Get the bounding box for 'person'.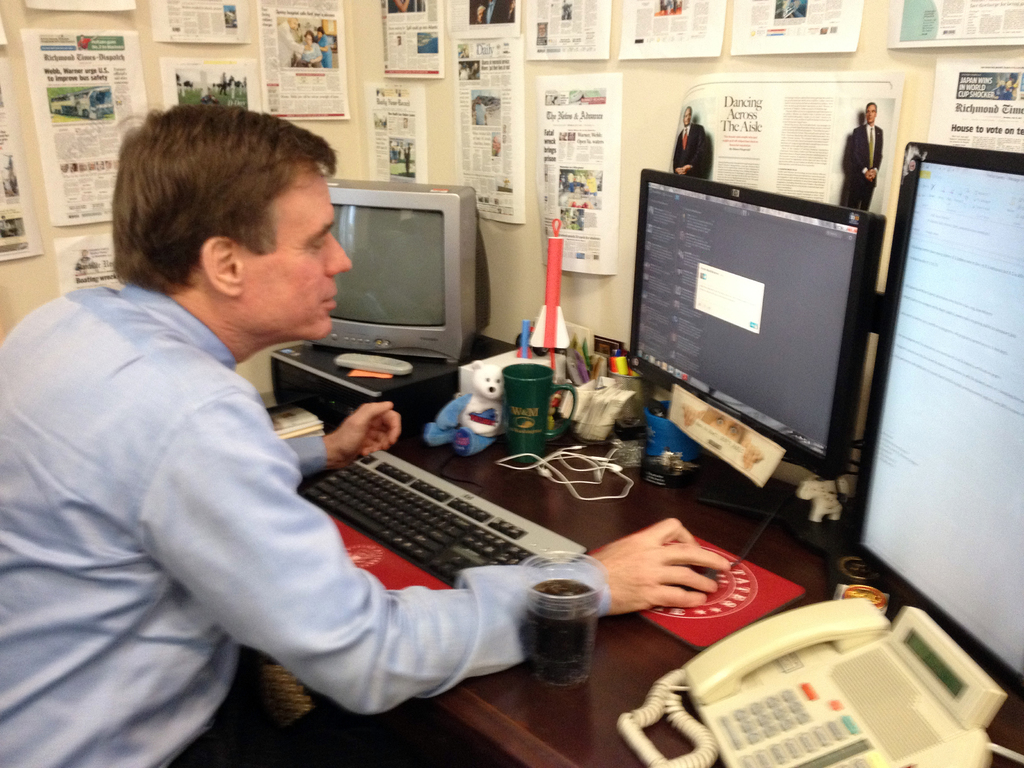
297 35 324 63.
